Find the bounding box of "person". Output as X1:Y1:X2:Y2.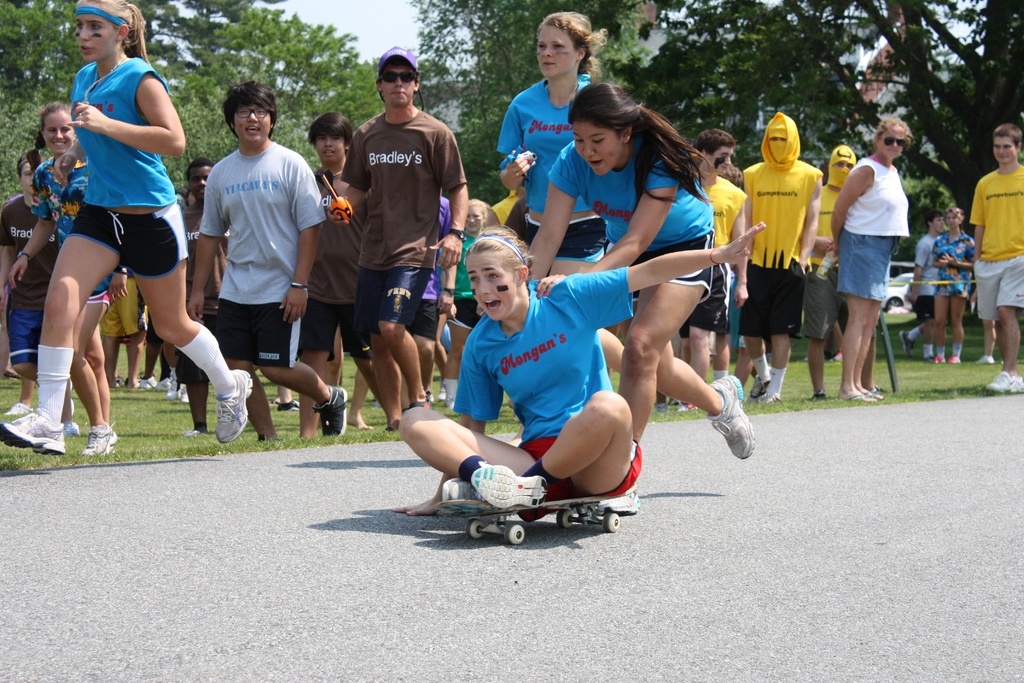
0:145:87:423.
